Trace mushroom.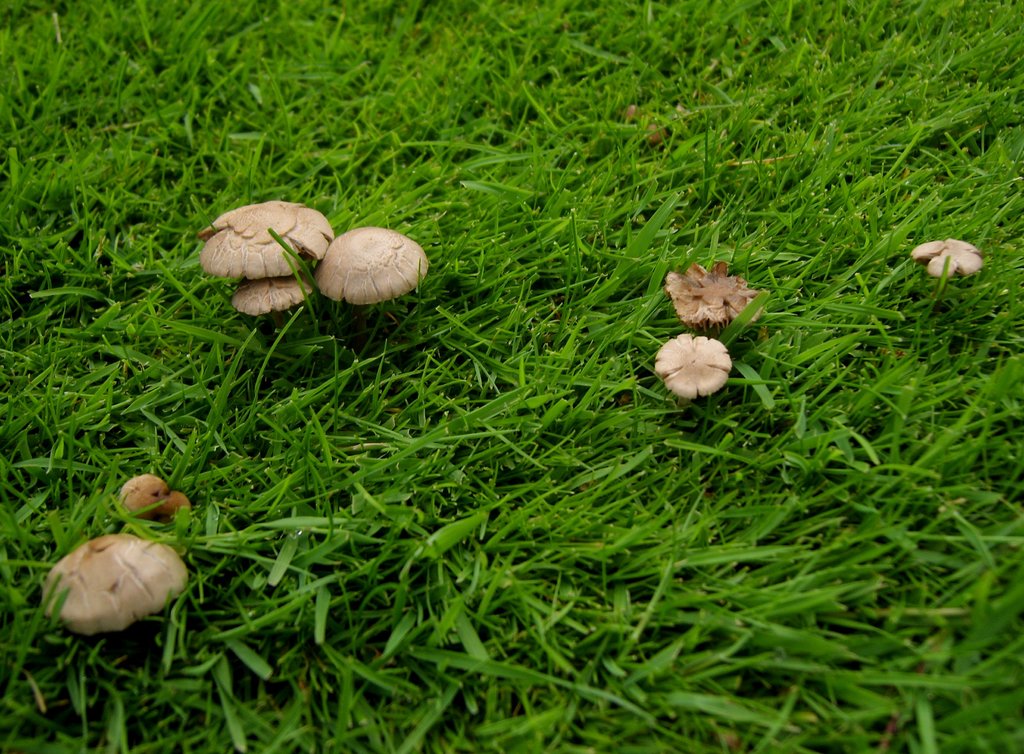
Traced to 904,239,985,277.
